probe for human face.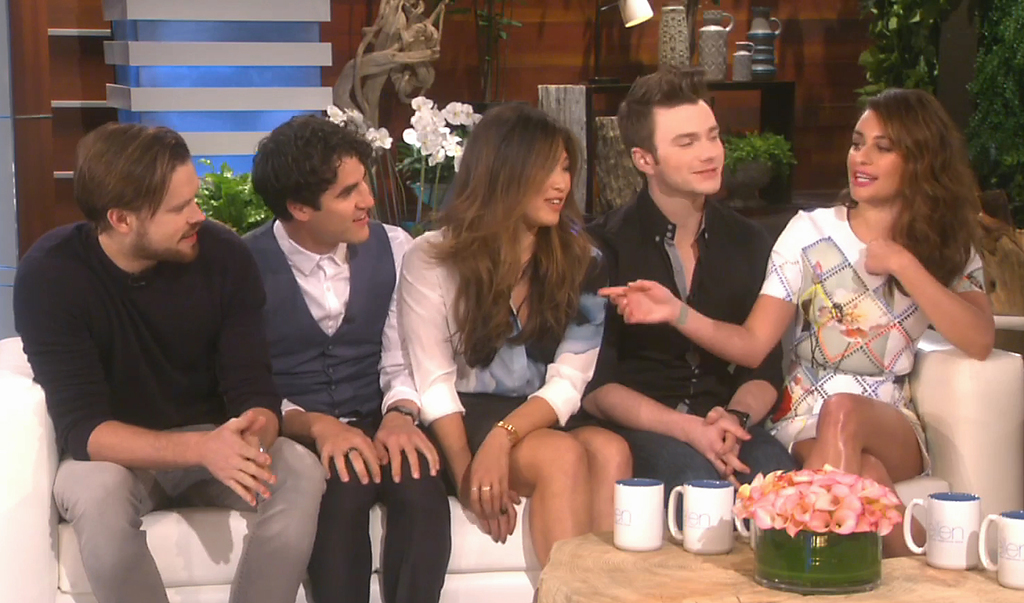
Probe result: bbox=(842, 107, 909, 204).
